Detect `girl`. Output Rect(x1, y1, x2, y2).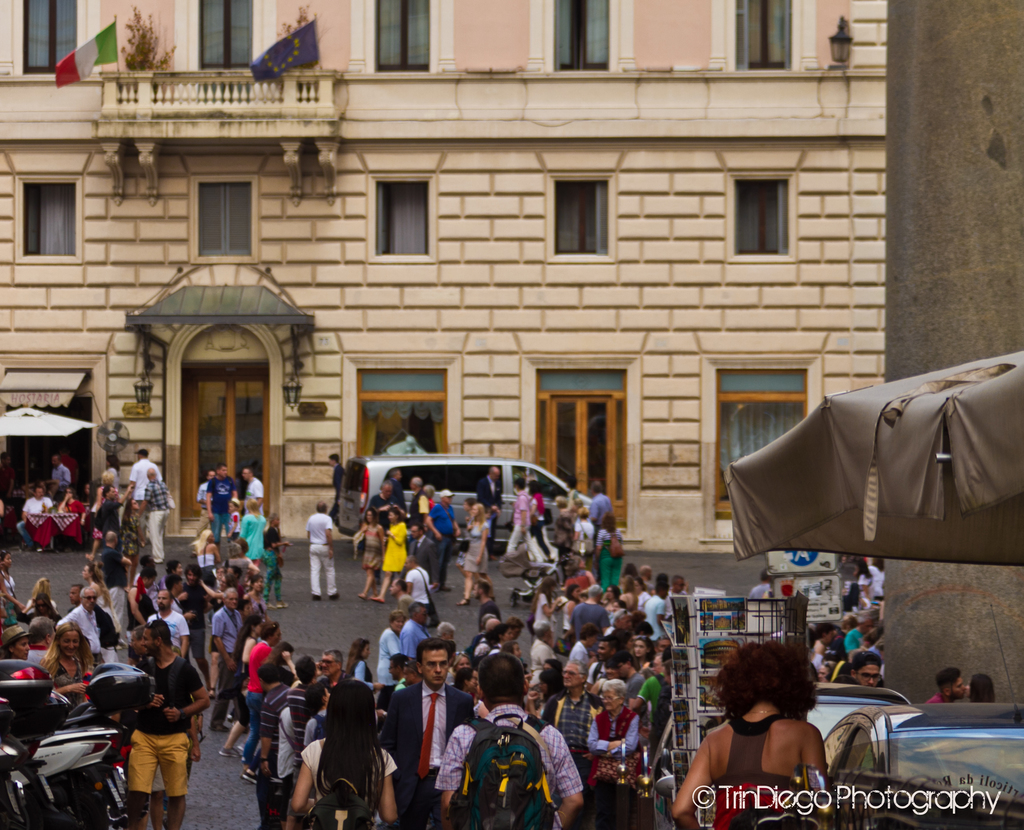
Rect(459, 504, 492, 601).
